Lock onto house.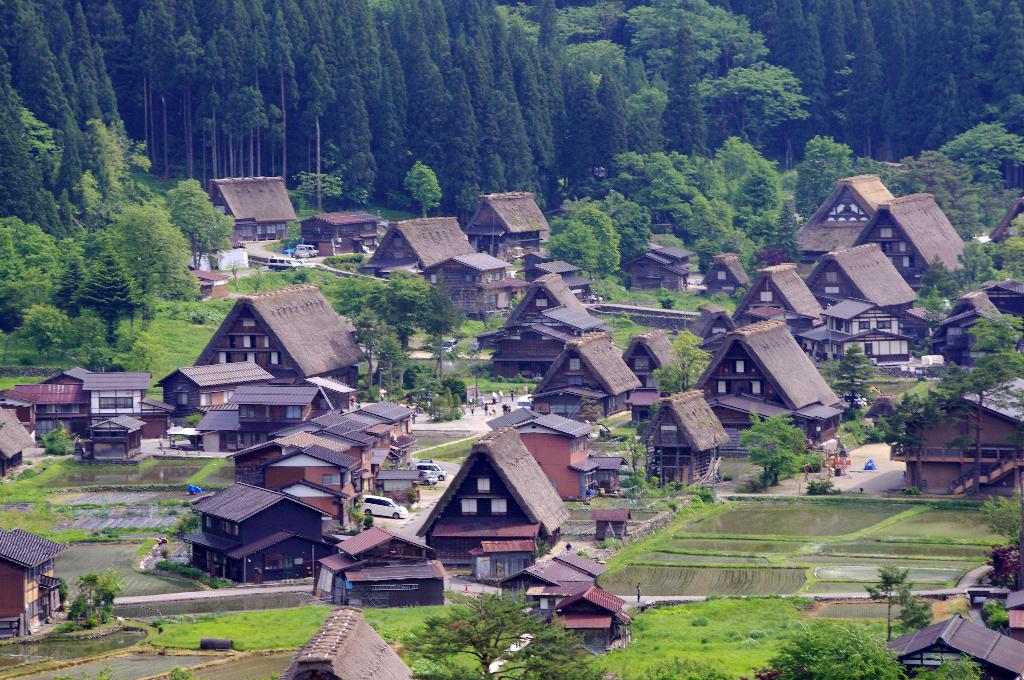
Locked: region(998, 588, 1023, 611).
